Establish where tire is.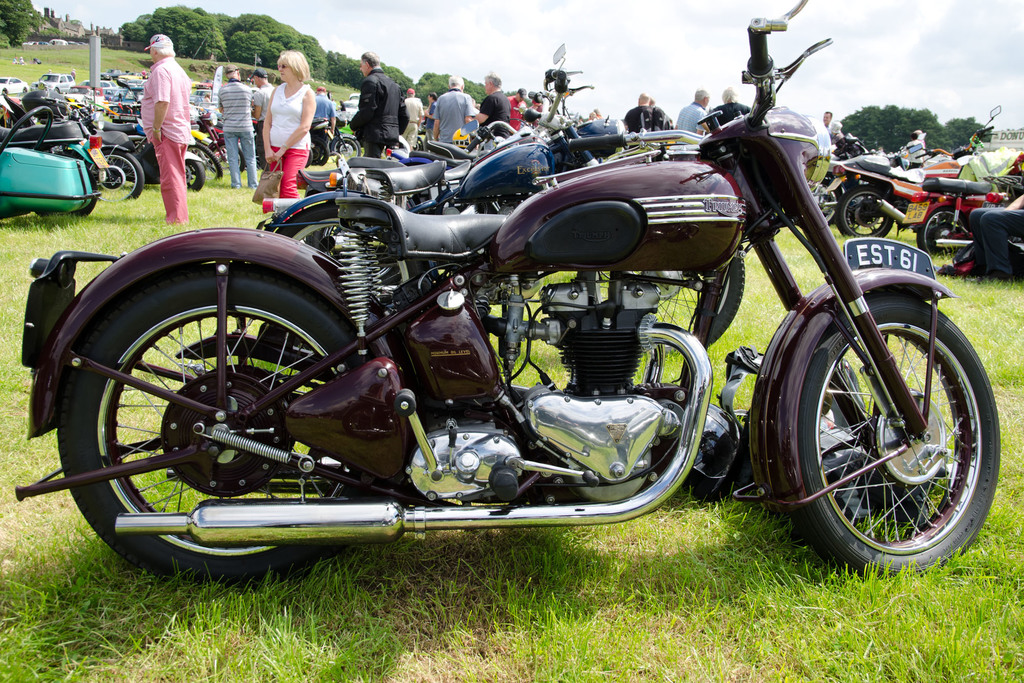
Established at rect(59, 264, 374, 588).
